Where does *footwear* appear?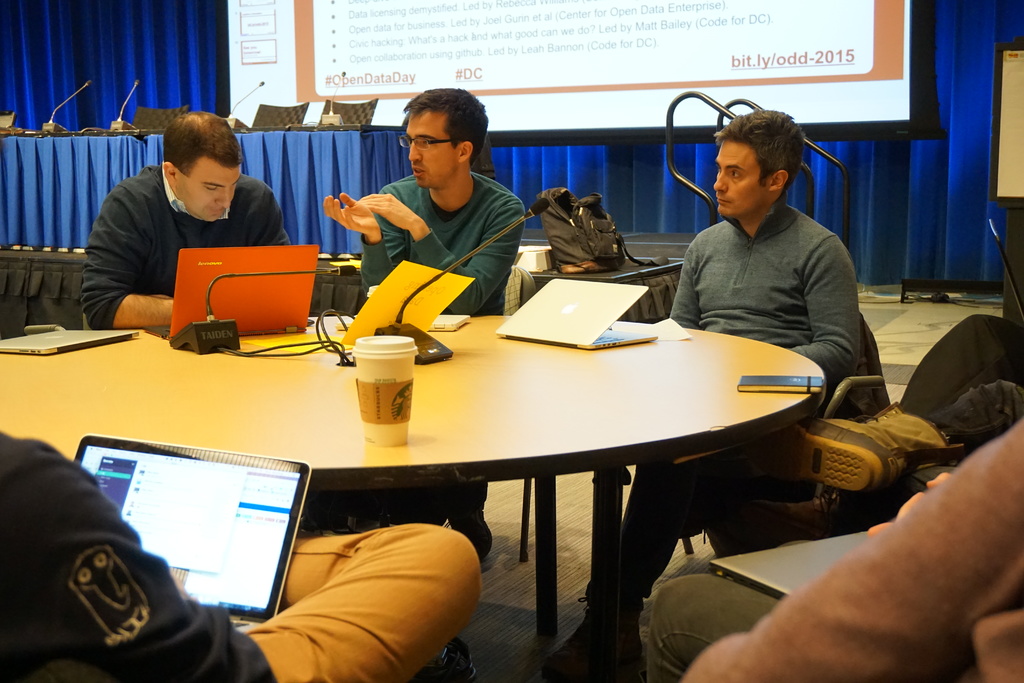
Appears at [534,581,646,682].
